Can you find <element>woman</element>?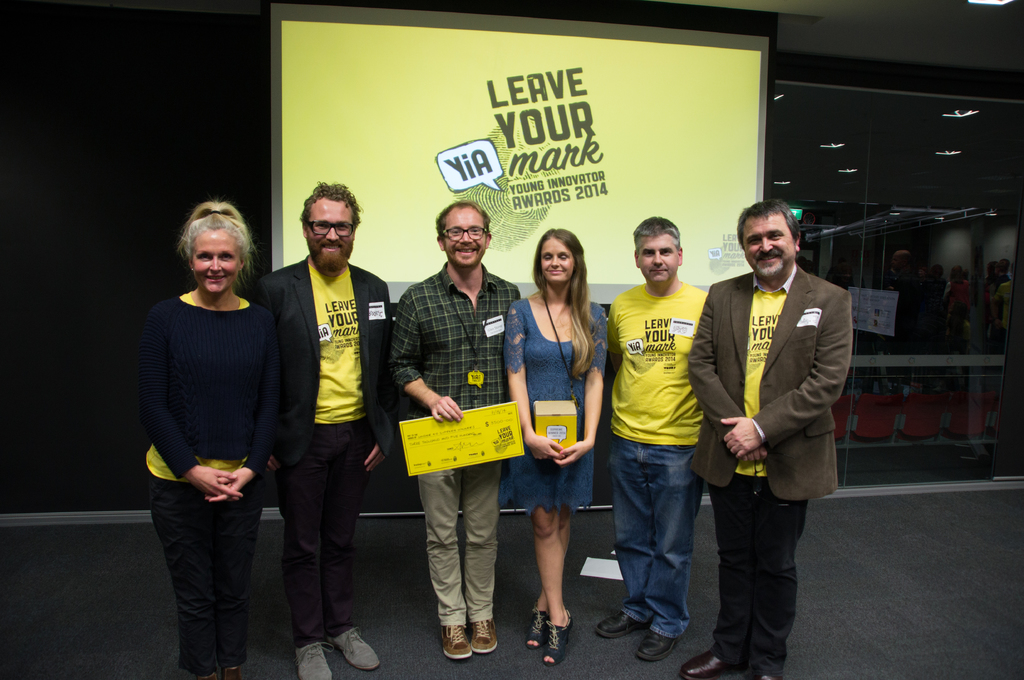
Yes, bounding box: region(501, 217, 598, 673).
